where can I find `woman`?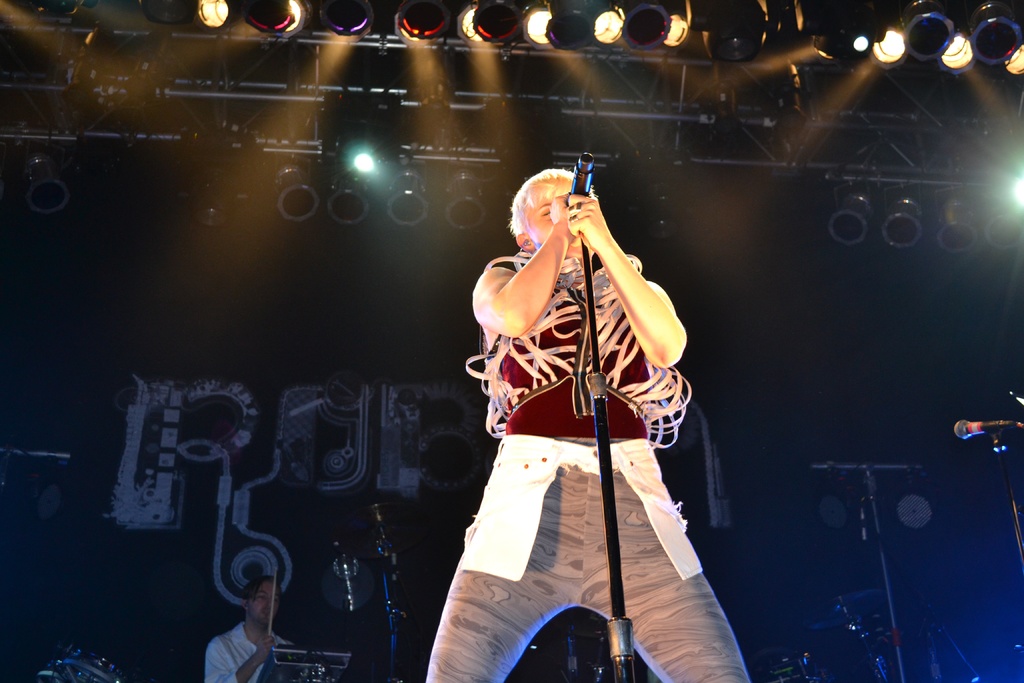
You can find it at detection(419, 224, 750, 680).
